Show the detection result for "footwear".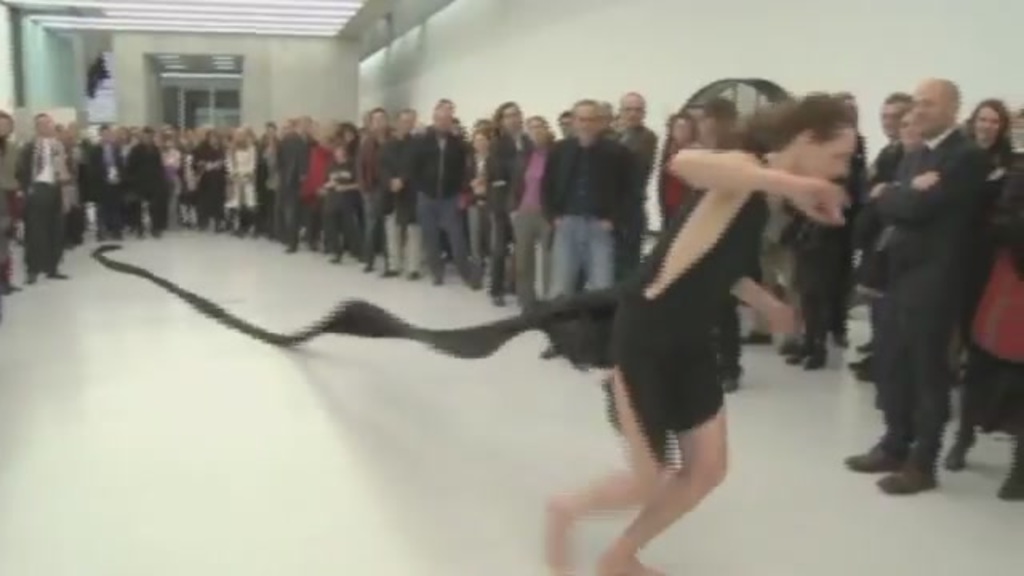
pyautogui.locateOnScreen(853, 362, 864, 374).
